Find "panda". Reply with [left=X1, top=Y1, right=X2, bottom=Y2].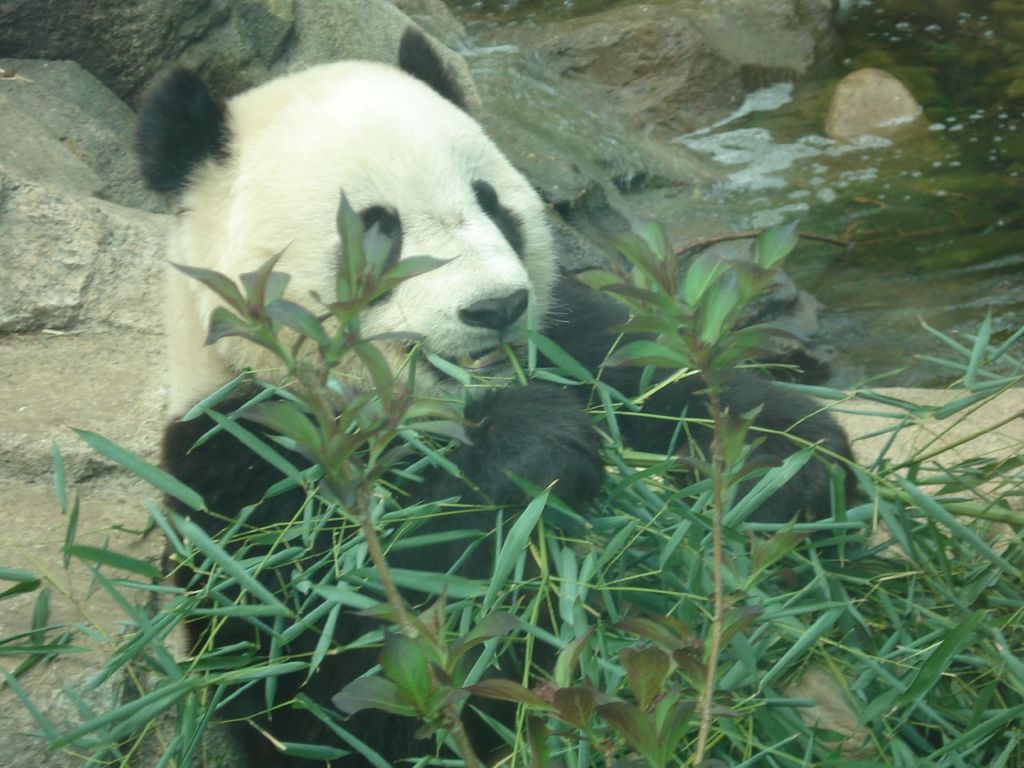
[left=129, top=20, right=939, bottom=767].
